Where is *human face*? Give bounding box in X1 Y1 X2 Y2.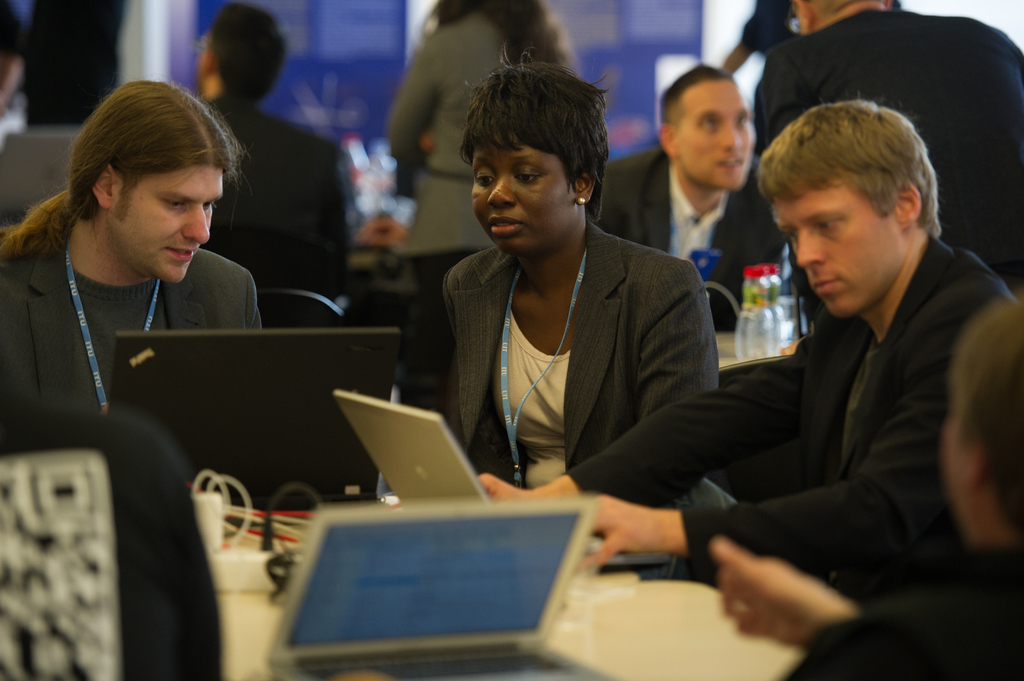
772 186 904 323.
